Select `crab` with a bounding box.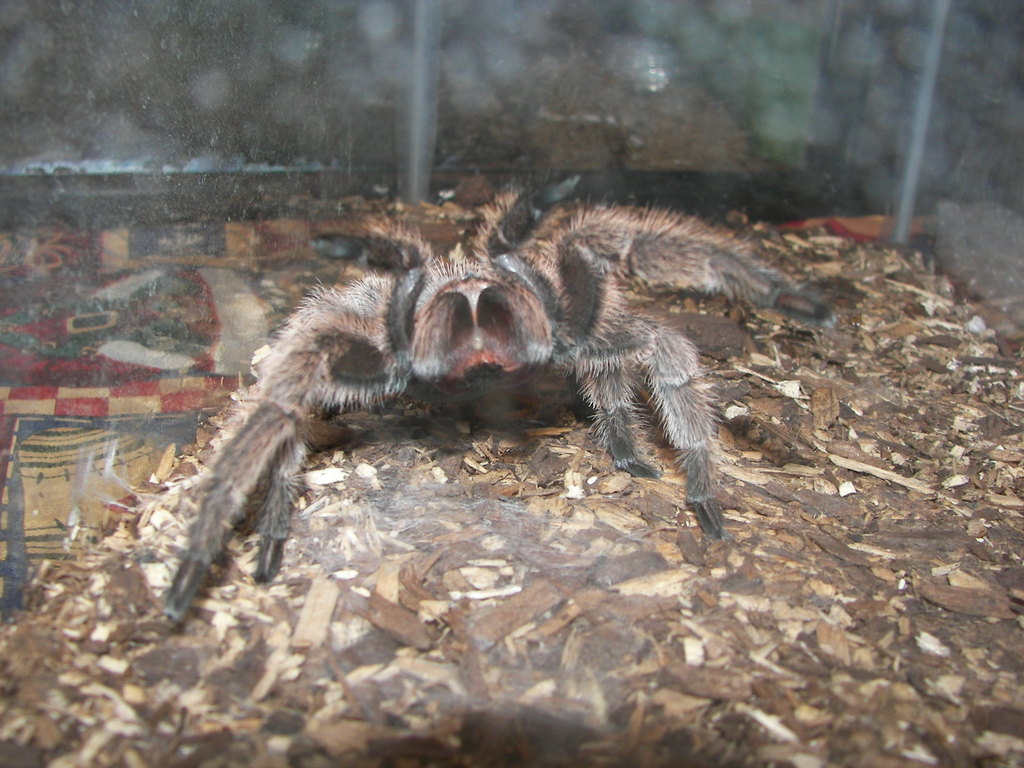
left=135, top=167, right=857, bottom=630.
